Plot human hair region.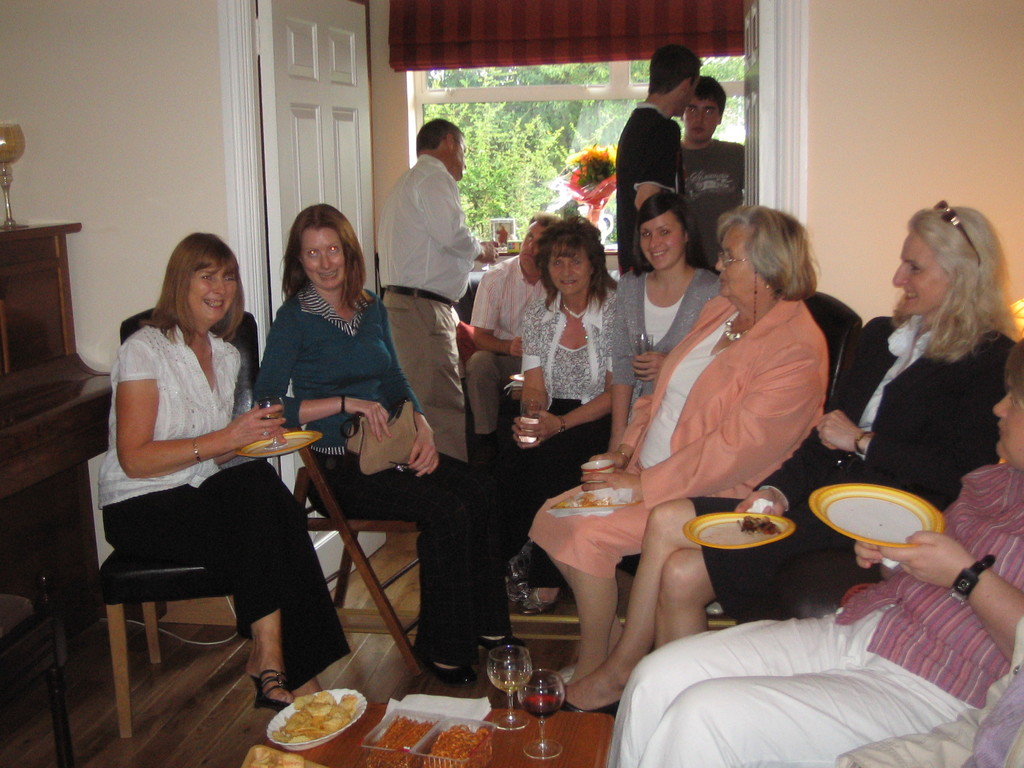
Plotted at {"x1": 149, "y1": 235, "x2": 247, "y2": 338}.
